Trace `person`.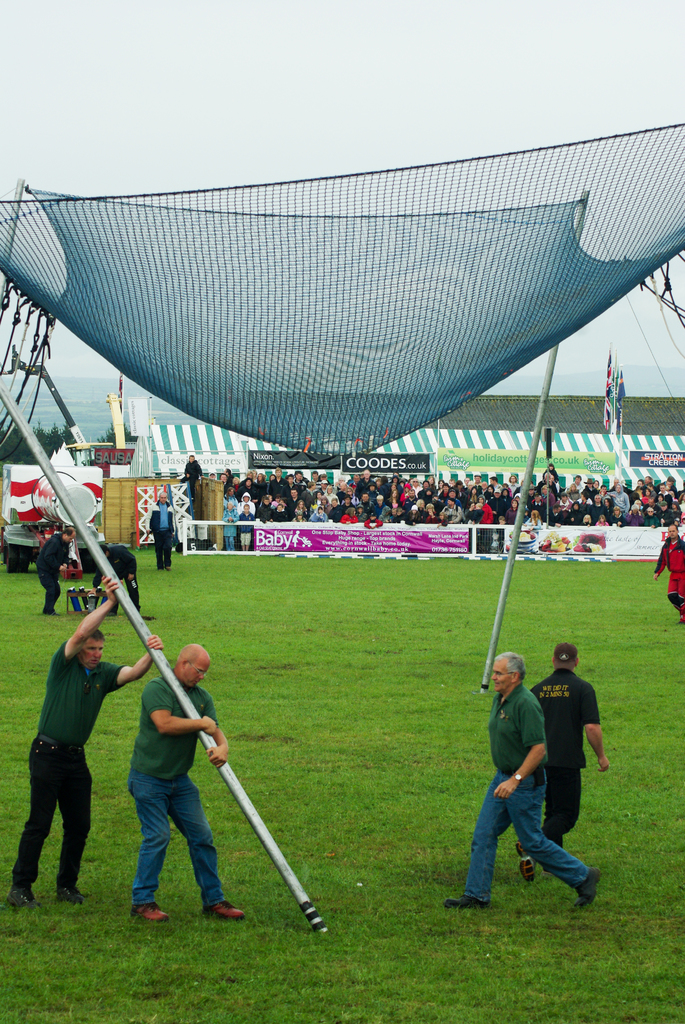
Traced to left=121, top=610, right=220, bottom=932.
